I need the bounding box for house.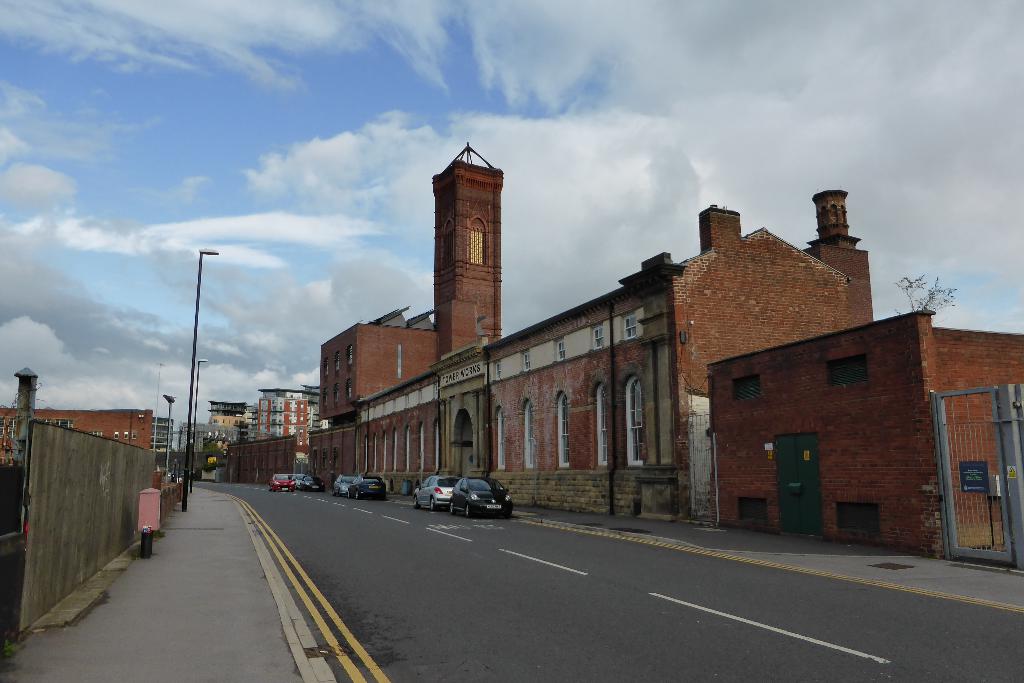
Here it is: (714,300,1023,558).
